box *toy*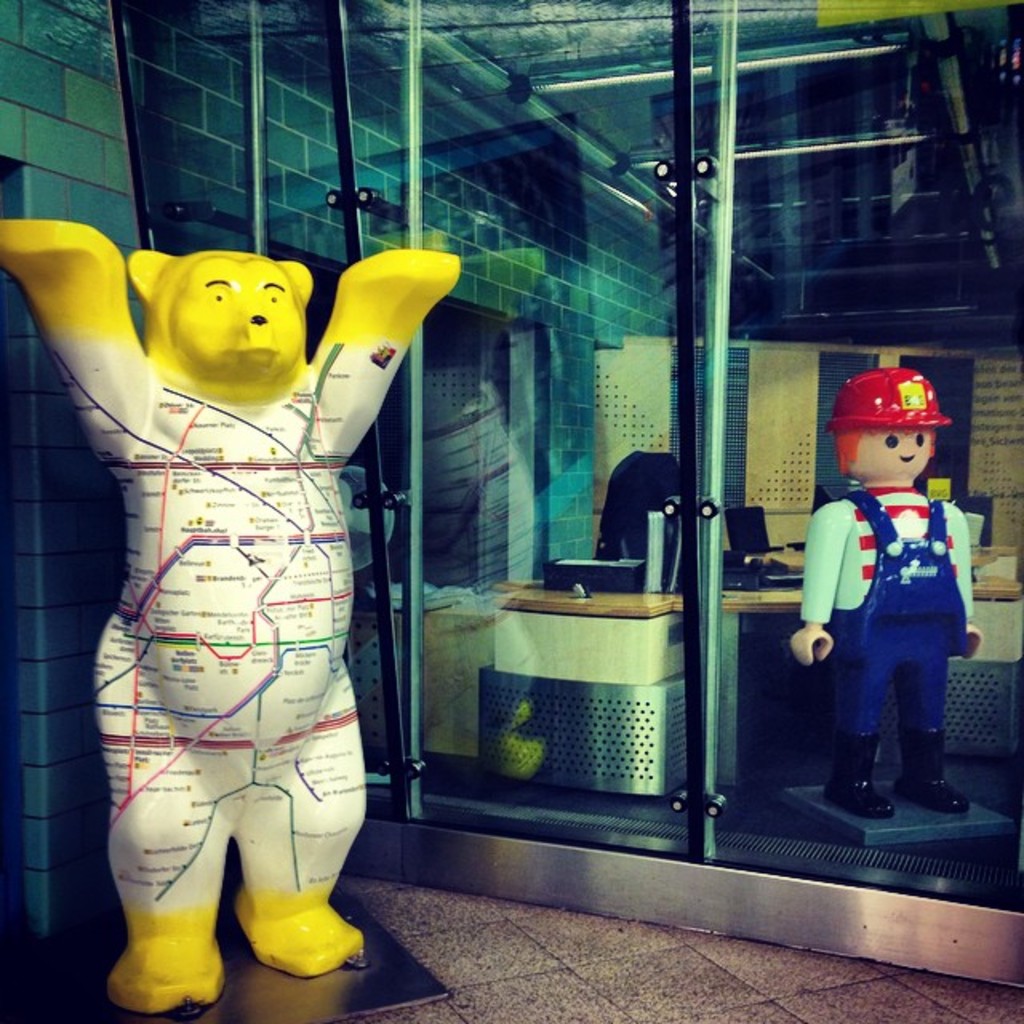
(x1=0, y1=221, x2=466, y2=1016)
